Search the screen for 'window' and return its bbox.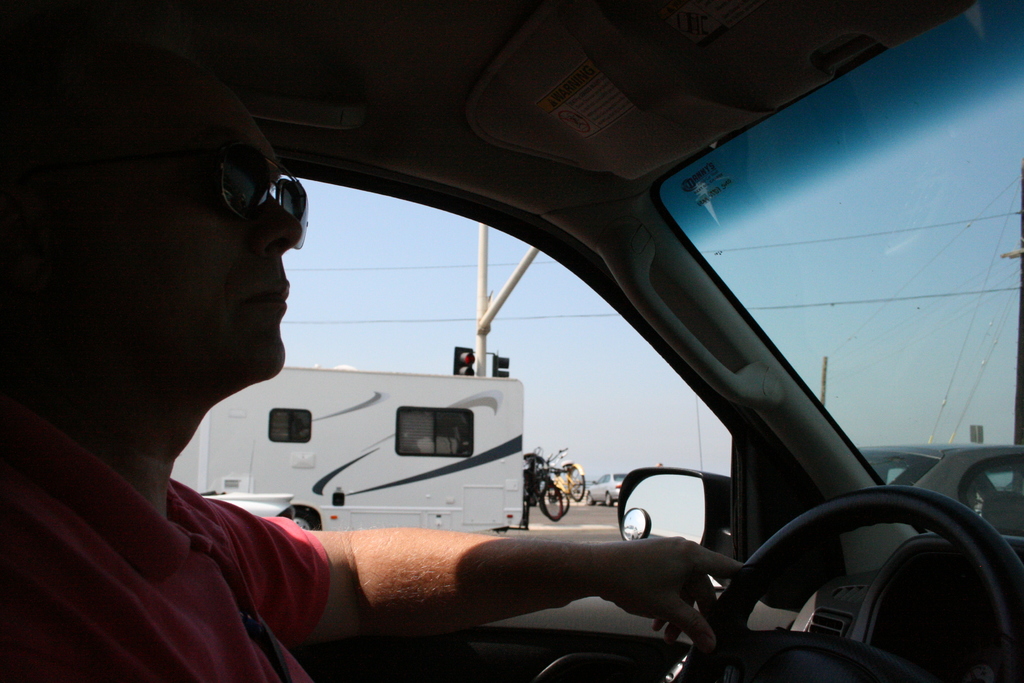
Found: [left=394, top=409, right=472, bottom=457].
